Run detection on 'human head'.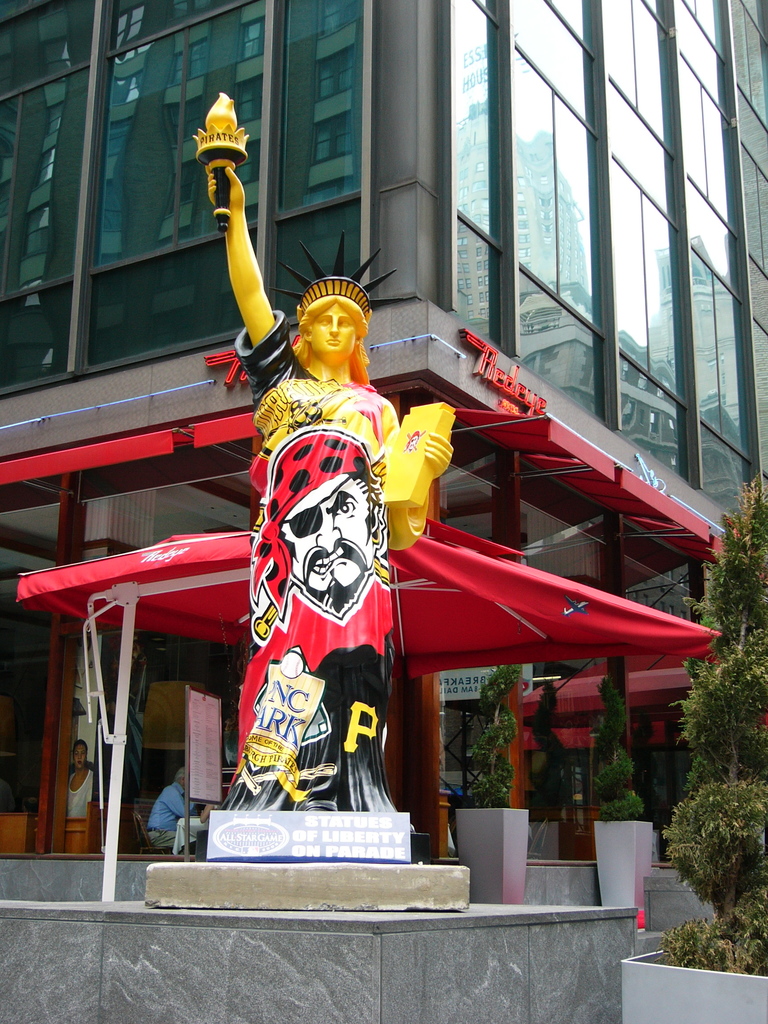
Result: [x1=174, y1=767, x2=184, y2=788].
